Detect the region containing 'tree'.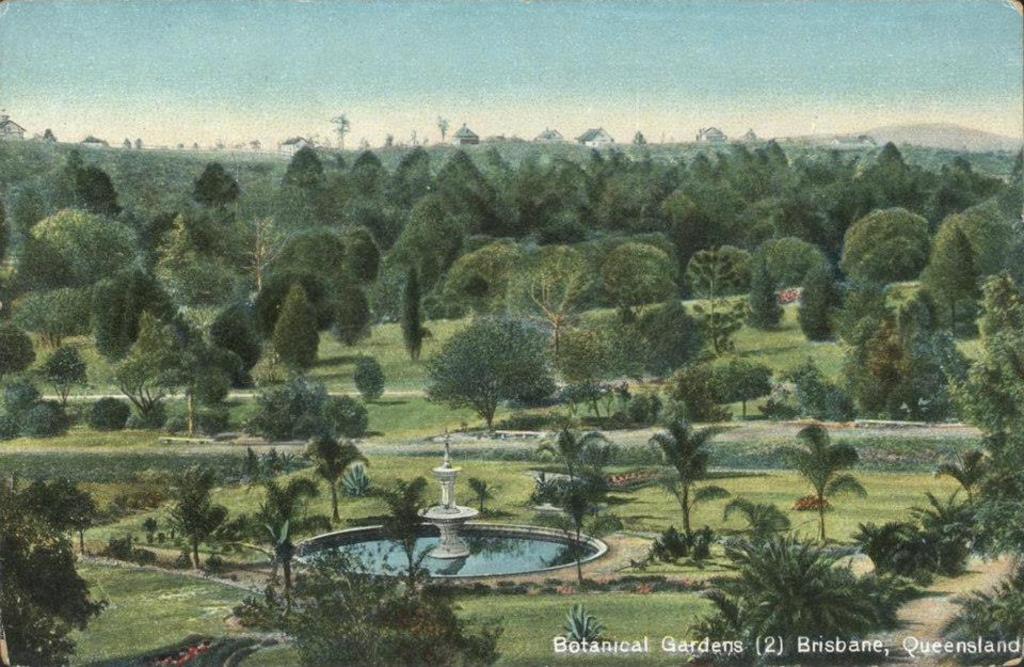
locate(304, 434, 371, 525).
